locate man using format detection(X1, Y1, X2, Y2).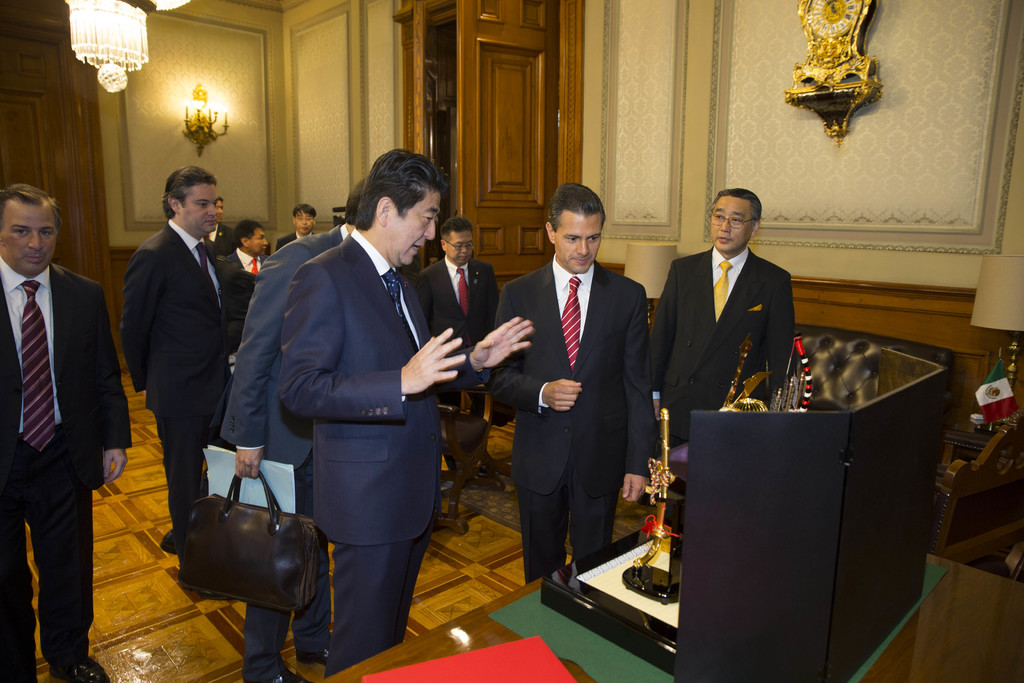
detection(0, 183, 140, 682).
